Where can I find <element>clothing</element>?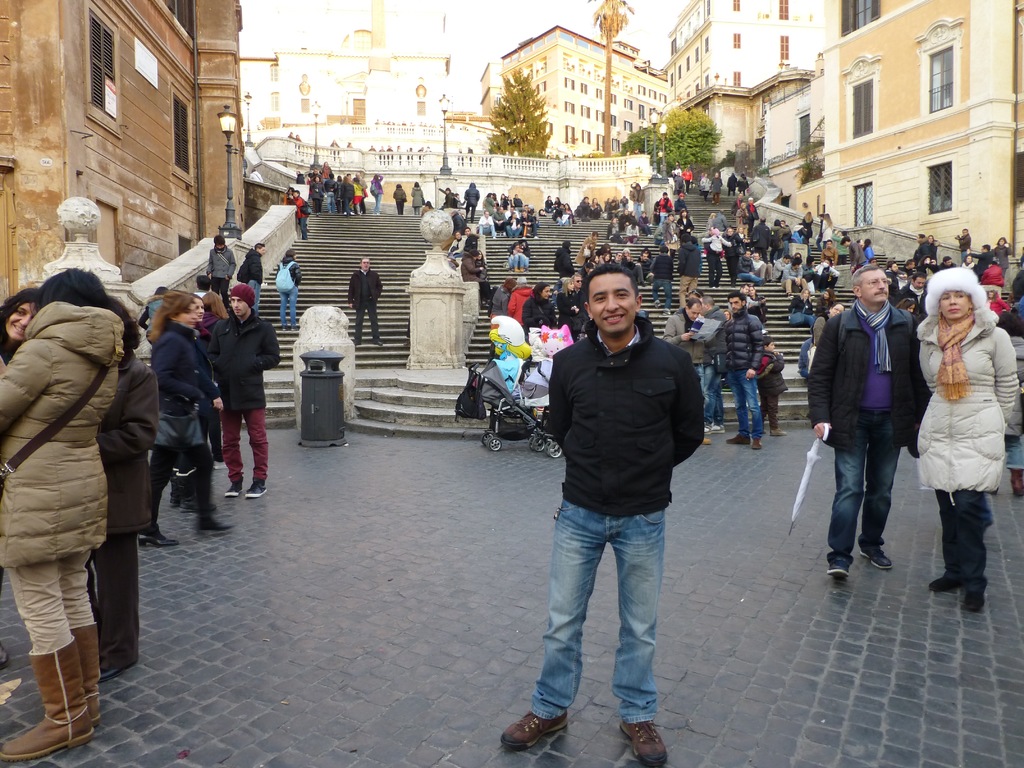
You can find it at bbox=[546, 314, 706, 720].
